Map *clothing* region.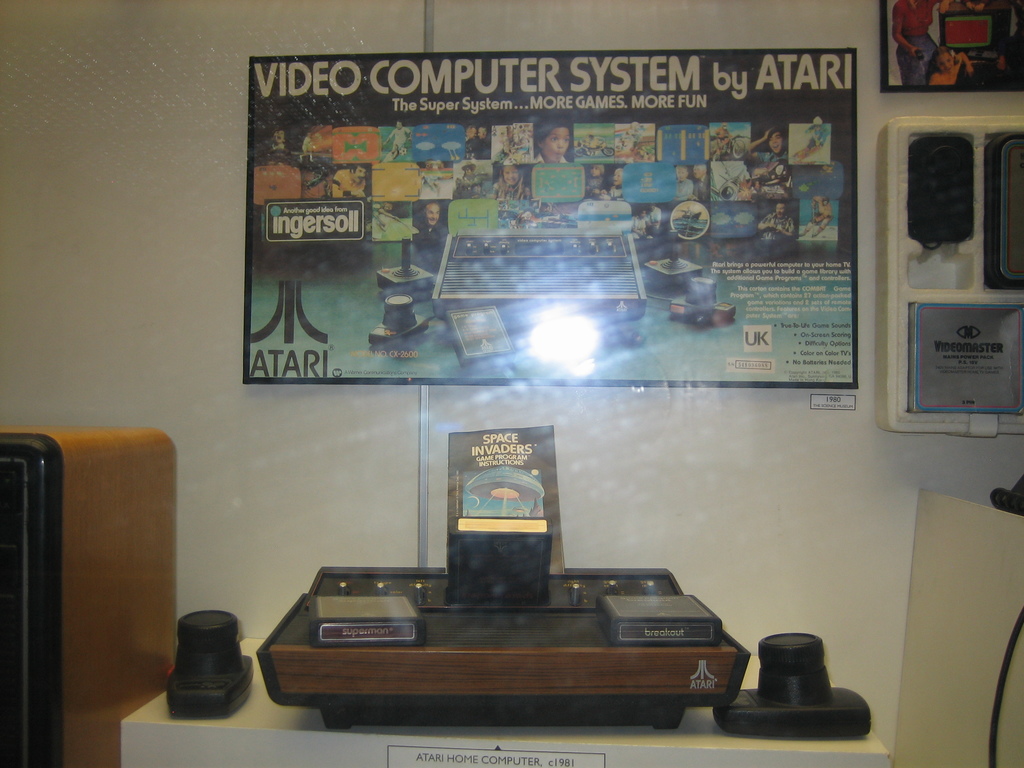
Mapped to 415 217 442 250.
